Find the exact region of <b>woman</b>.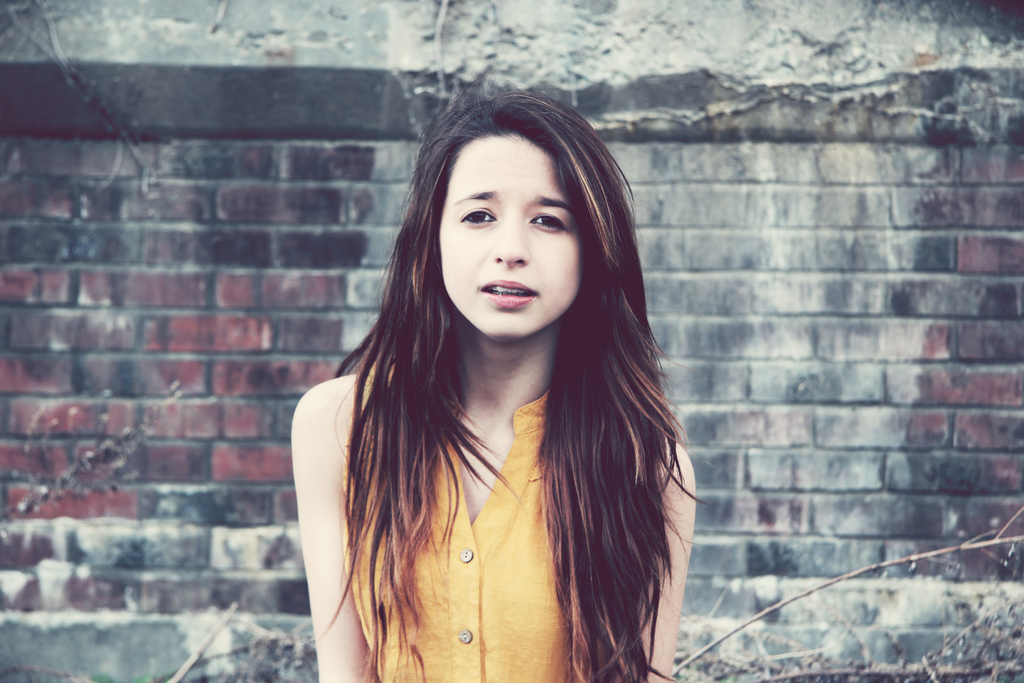
Exact region: 290, 83, 706, 682.
